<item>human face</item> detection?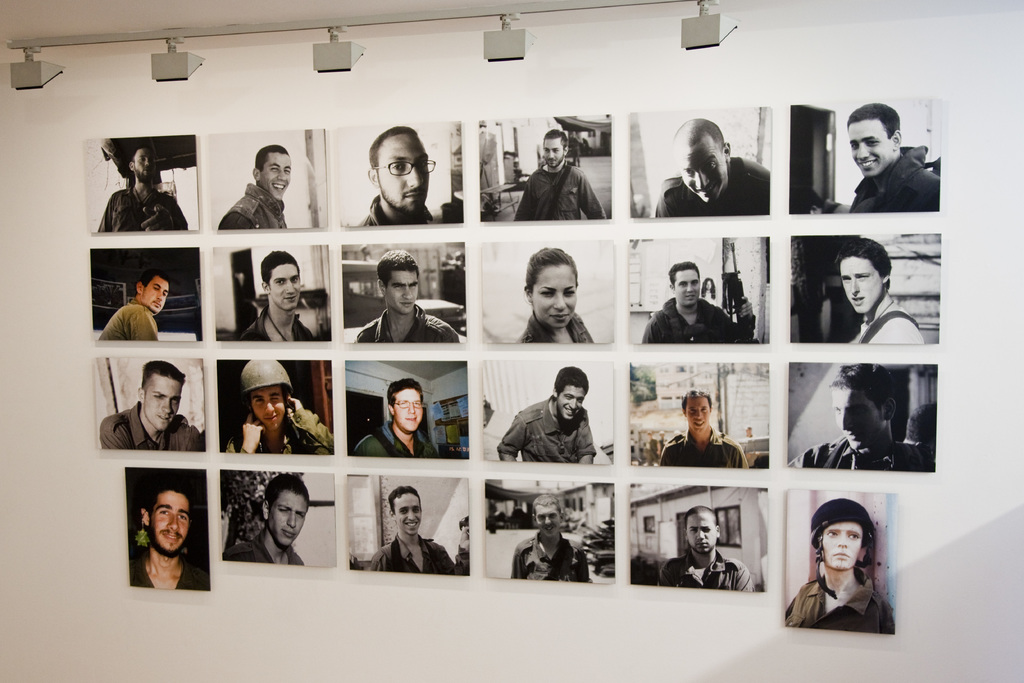
l=394, t=388, r=424, b=434
